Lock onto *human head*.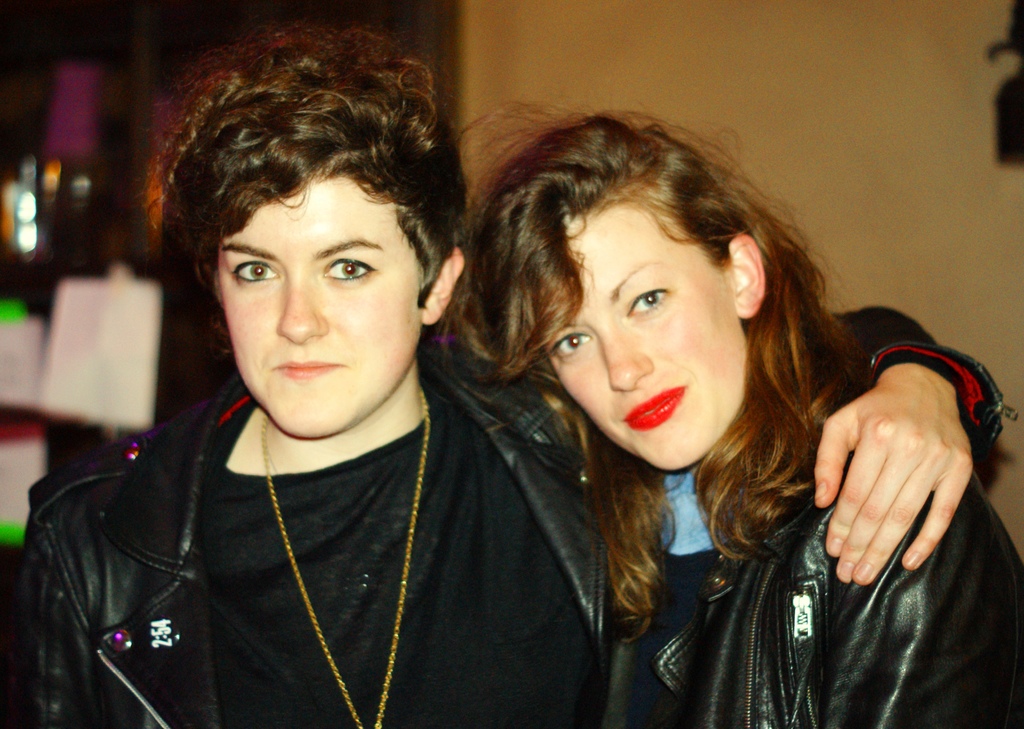
Locked: pyautogui.locateOnScreen(170, 36, 467, 435).
